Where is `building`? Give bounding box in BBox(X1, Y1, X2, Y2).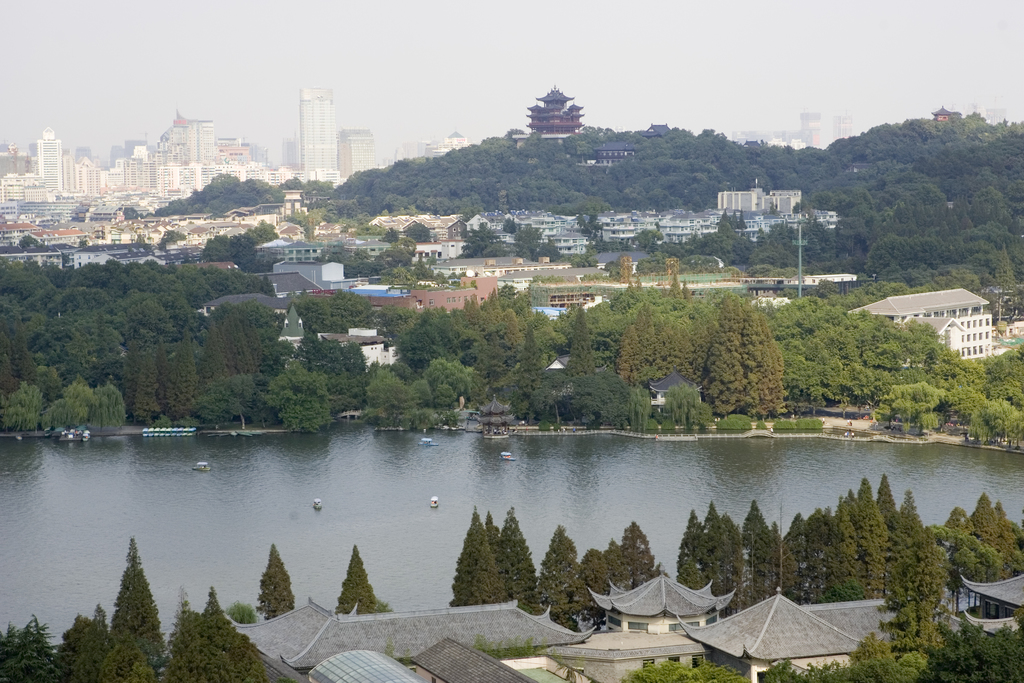
BBox(934, 574, 1023, 638).
